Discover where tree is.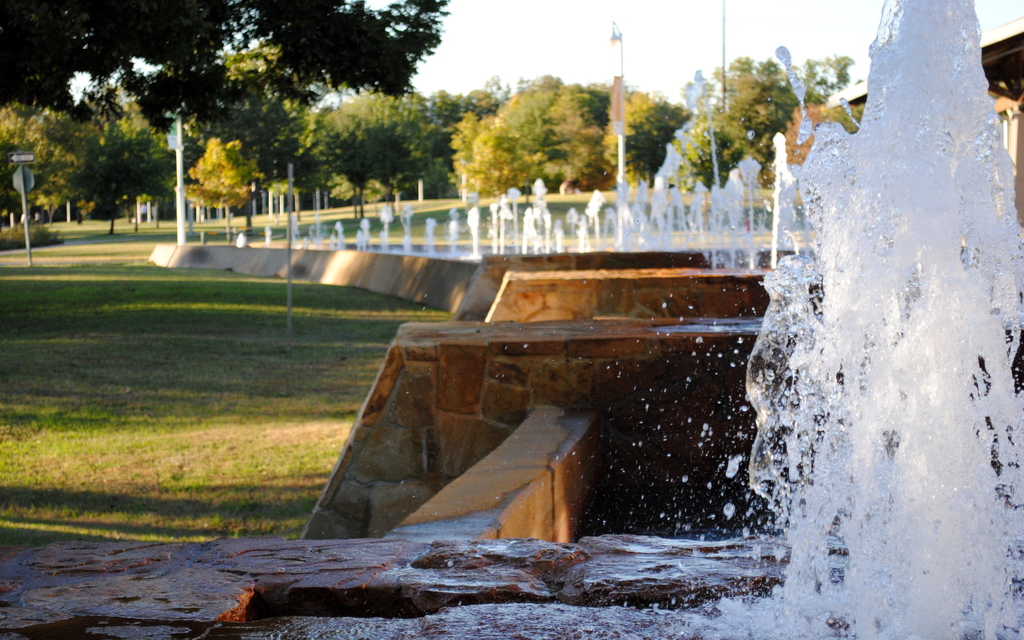
Discovered at x1=196 y1=83 x2=300 y2=211.
